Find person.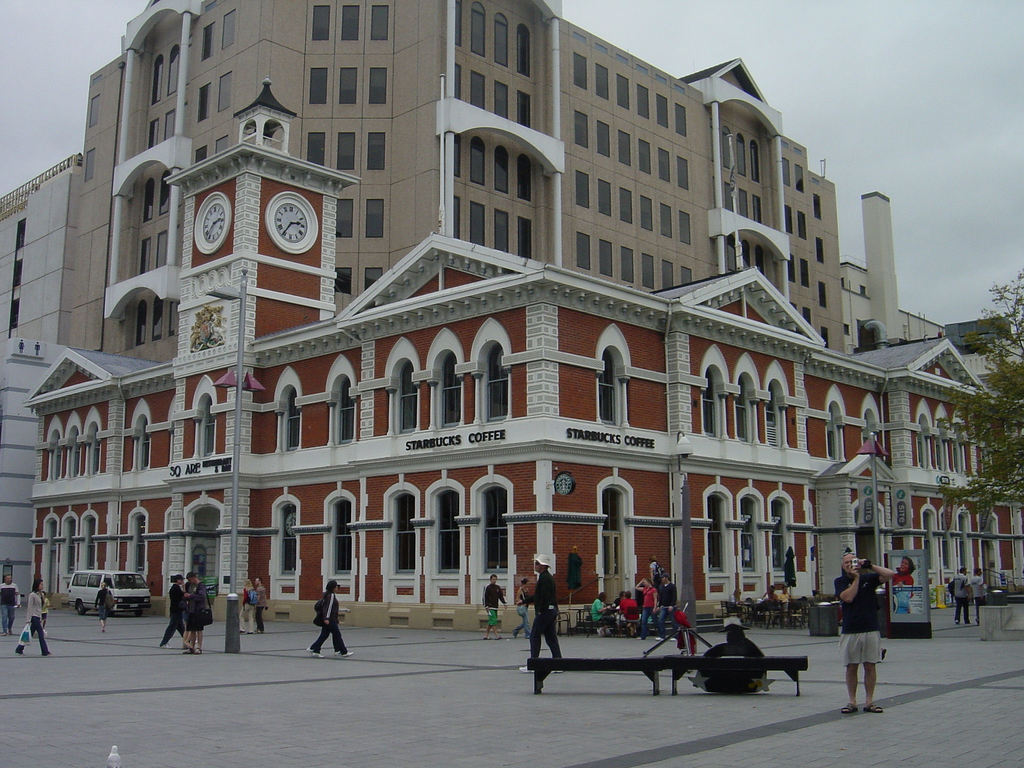
{"left": 950, "top": 569, "right": 970, "bottom": 623}.
